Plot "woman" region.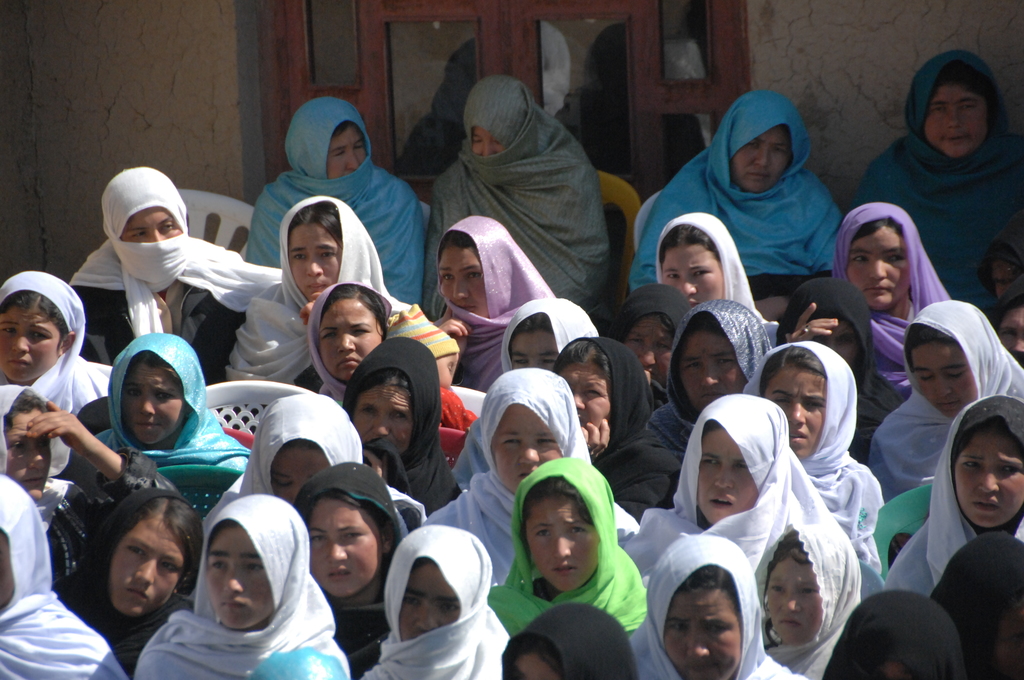
Plotted at BBox(0, 375, 174, 530).
